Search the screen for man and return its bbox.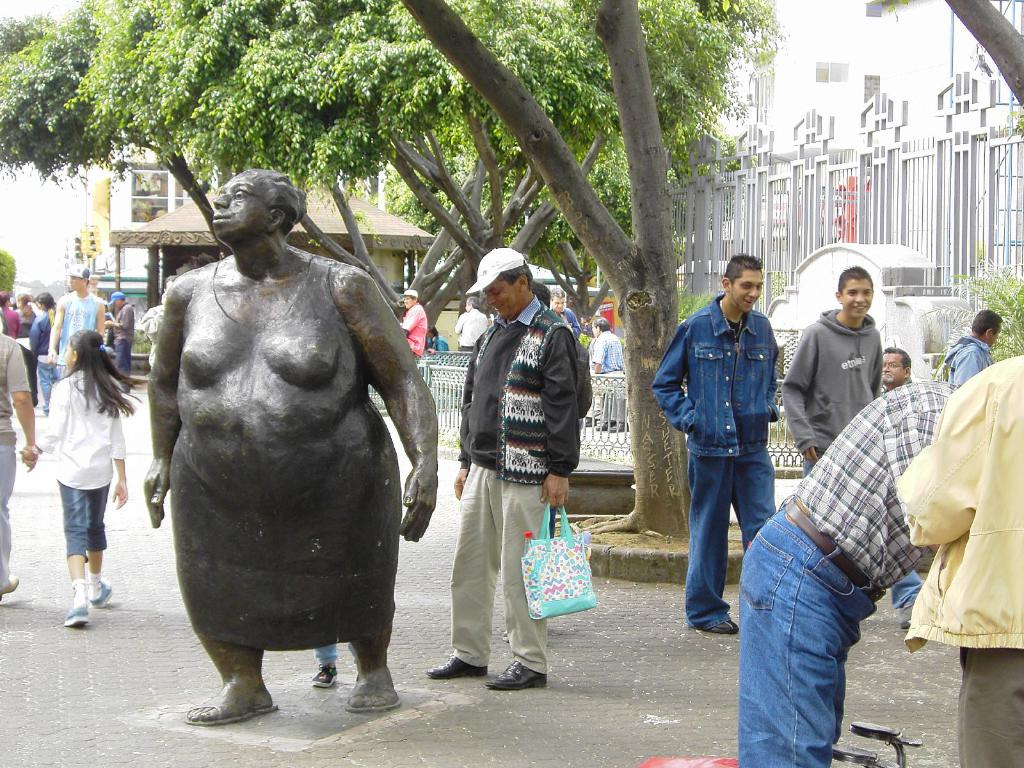
Found: <bbox>740, 371, 961, 767</bbox>.
